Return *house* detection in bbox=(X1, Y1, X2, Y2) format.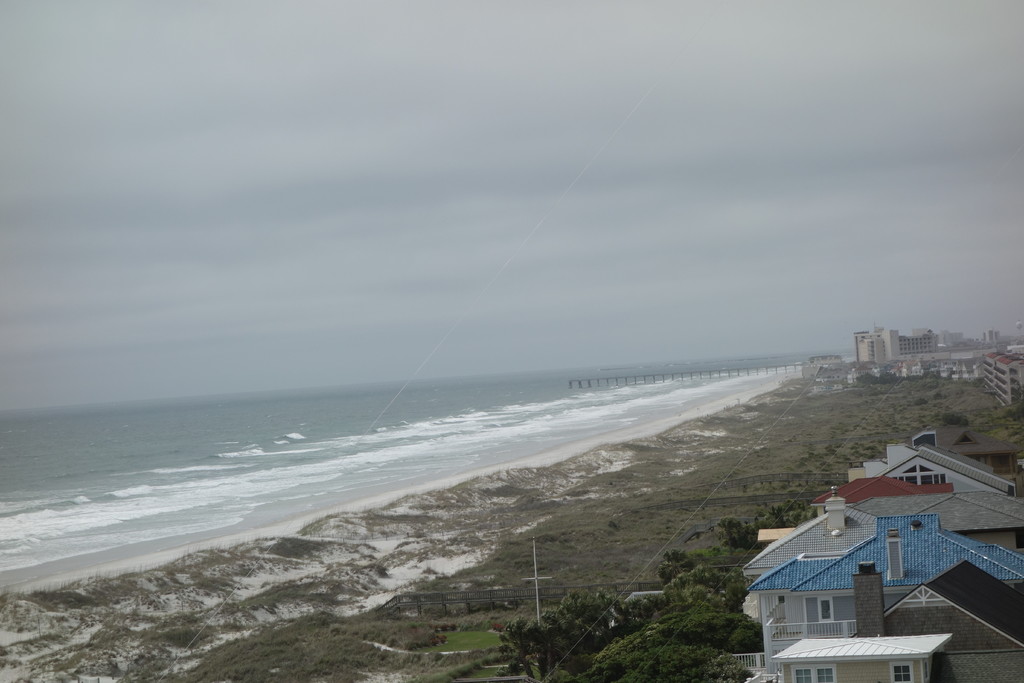
bbox=(768, 633, 959, 682).
